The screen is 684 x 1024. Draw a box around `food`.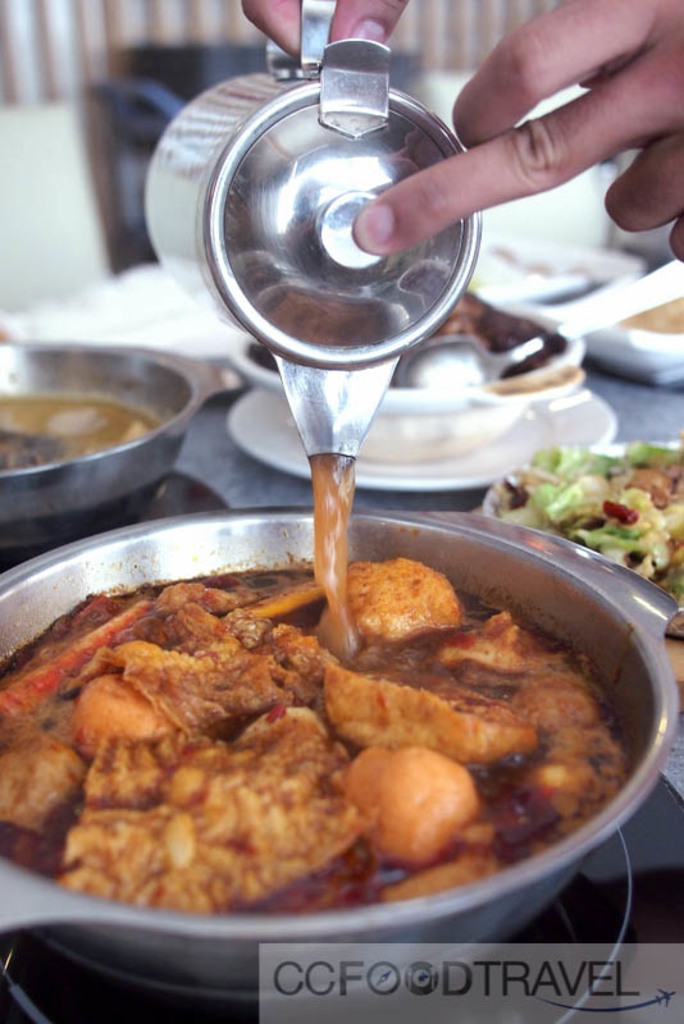
bbox(0, 385, 155, 475).
